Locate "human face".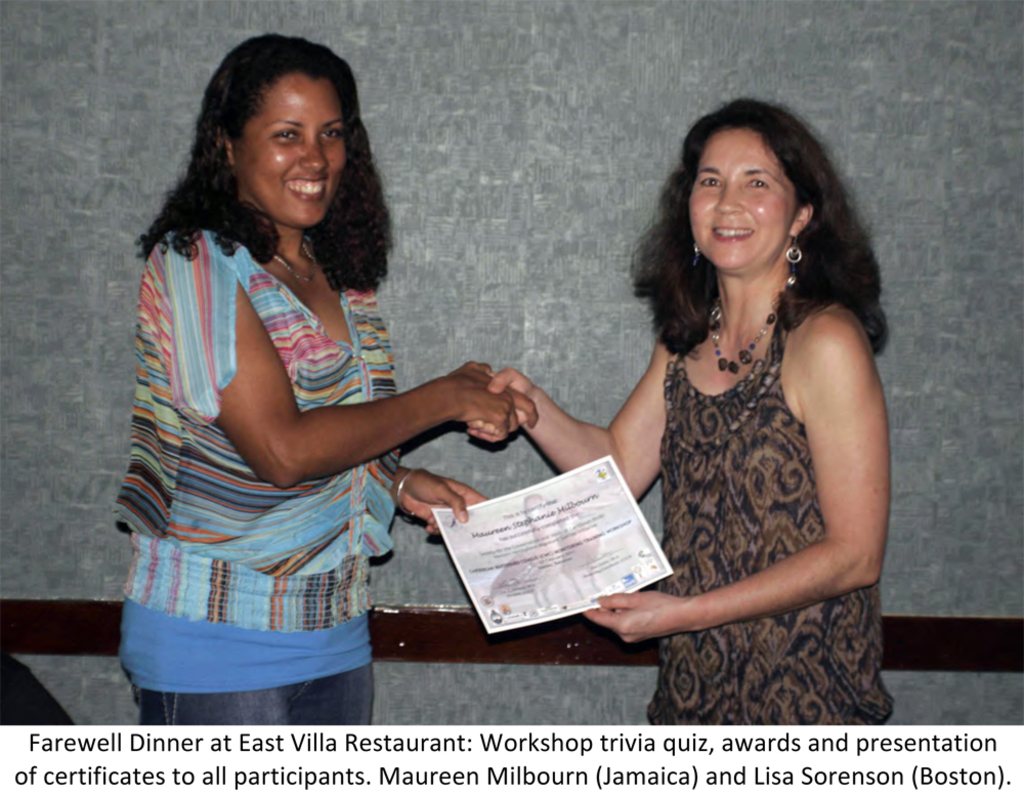
Bounding box: box=[687, 132, 798, 269].
